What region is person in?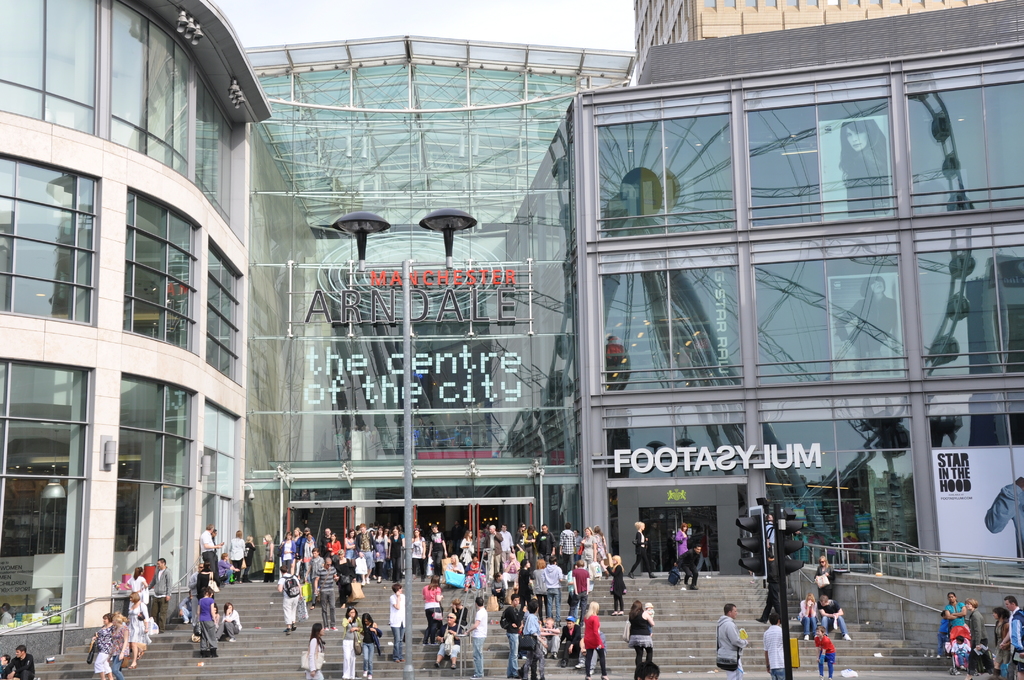
bbox=[433, 613, 465, 672].
